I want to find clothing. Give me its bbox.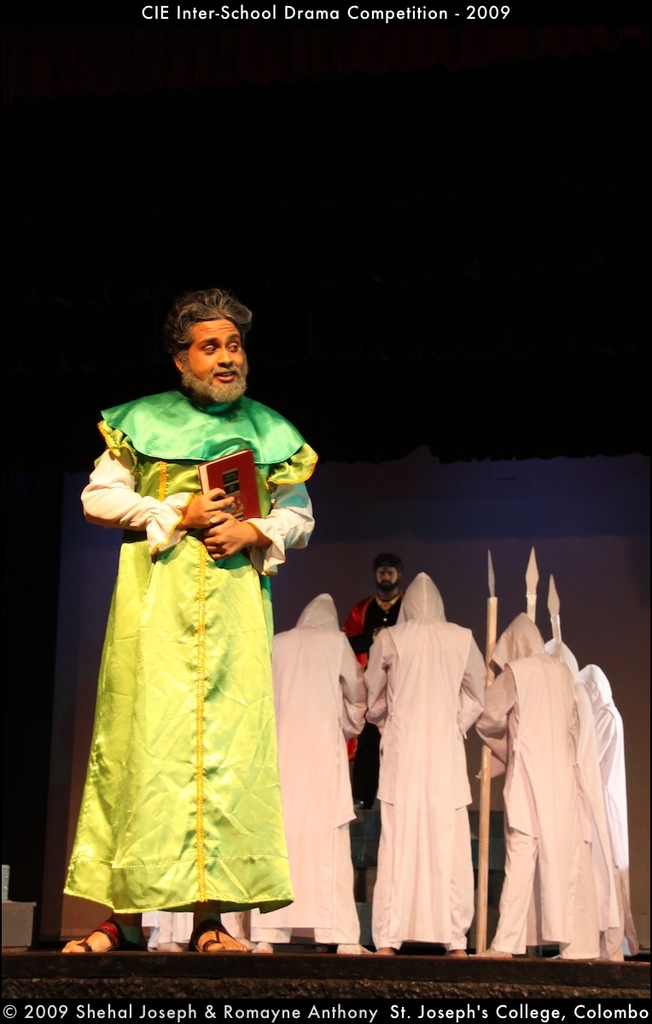
(x1=339, y1=585, x2=406, y2=655).
